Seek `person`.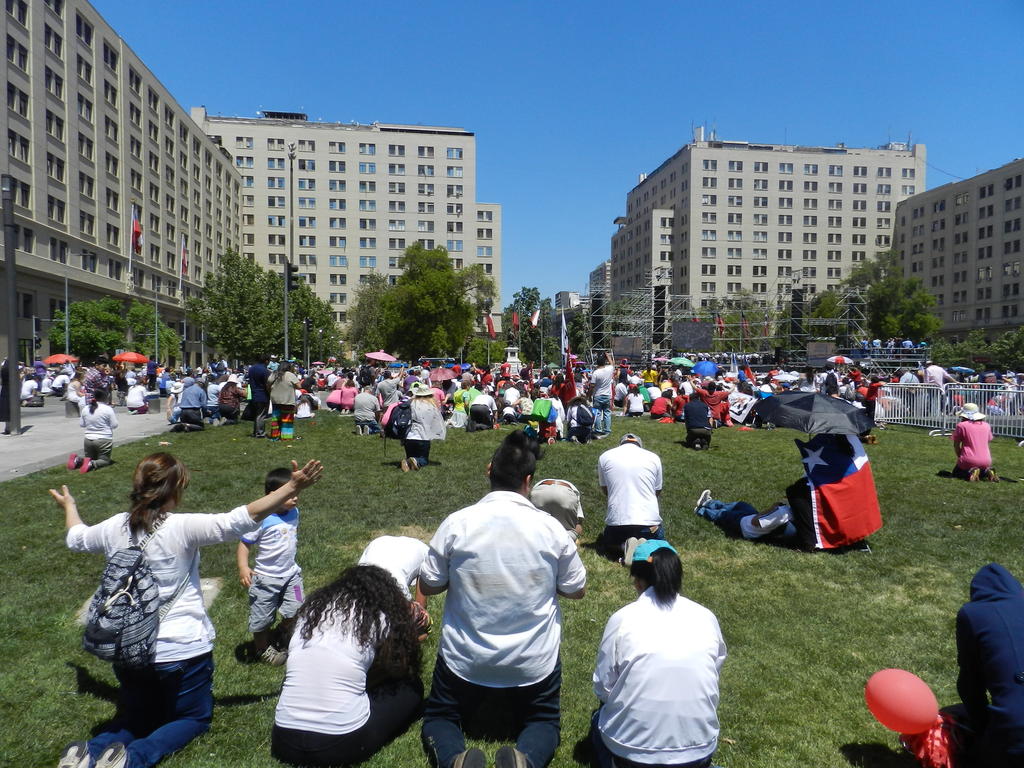
crop(952, 557, 1023, 767).
